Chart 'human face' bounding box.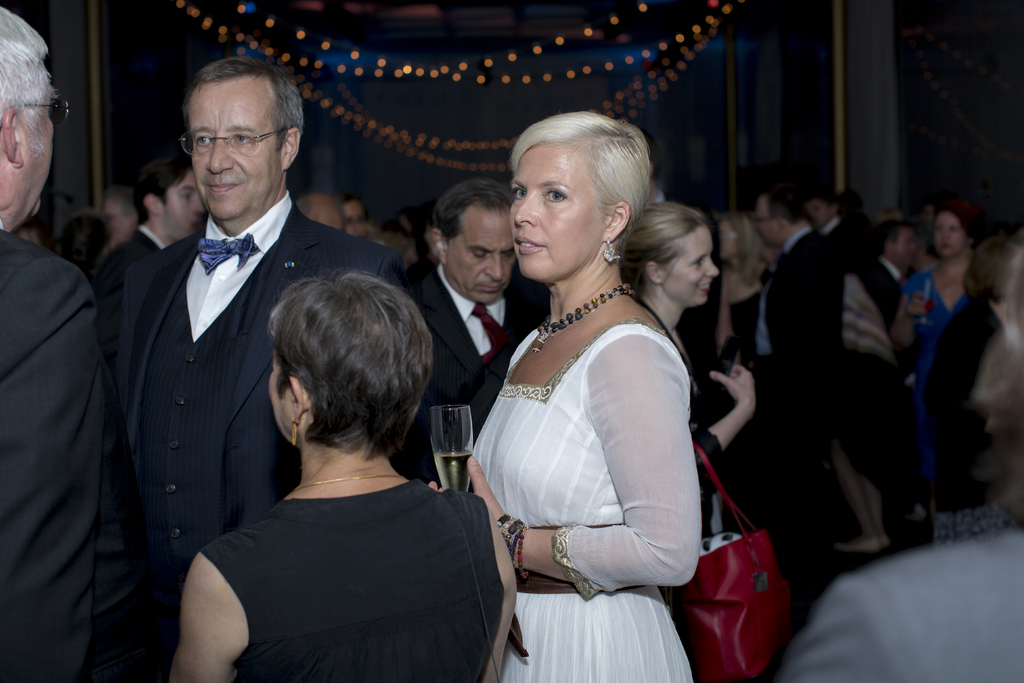
Charted: rect(447, 225, 508, 297).
